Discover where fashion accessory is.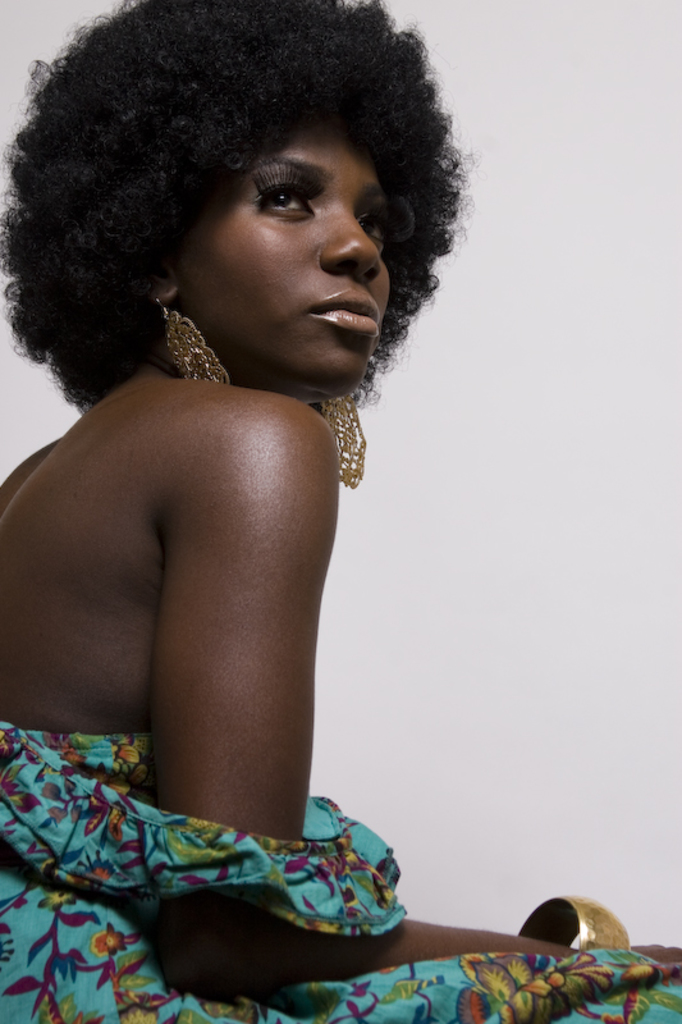
Discovered at region(516, 899, 636, 956).
